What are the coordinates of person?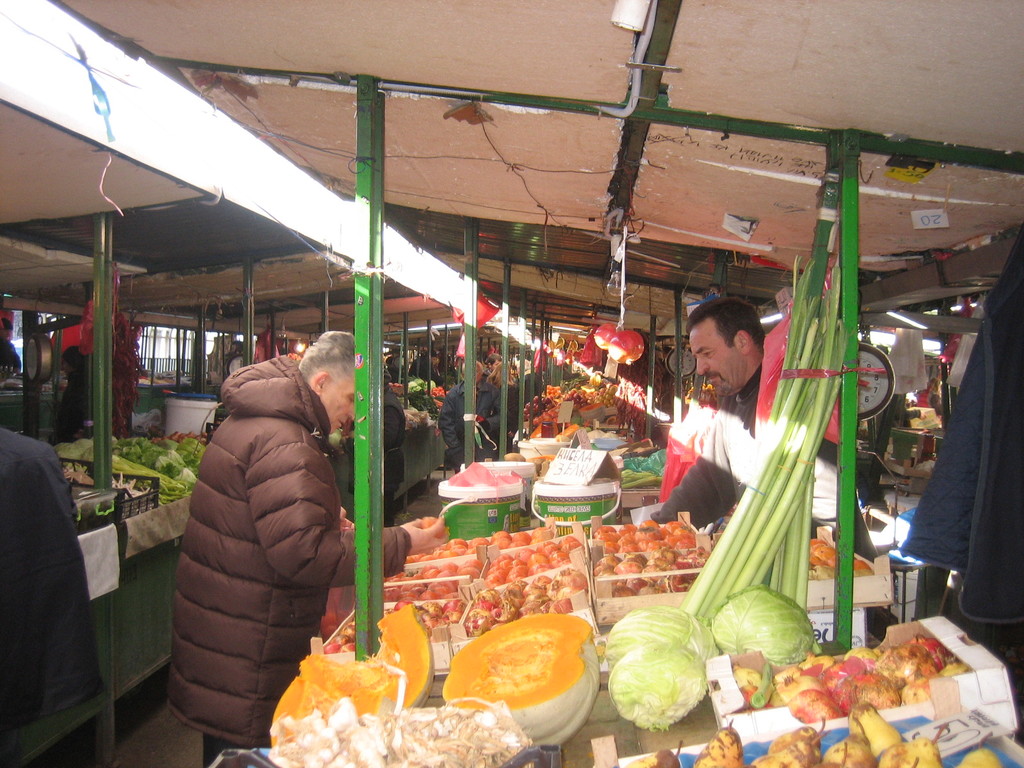
bbox=[659, 298, 875, 573].
